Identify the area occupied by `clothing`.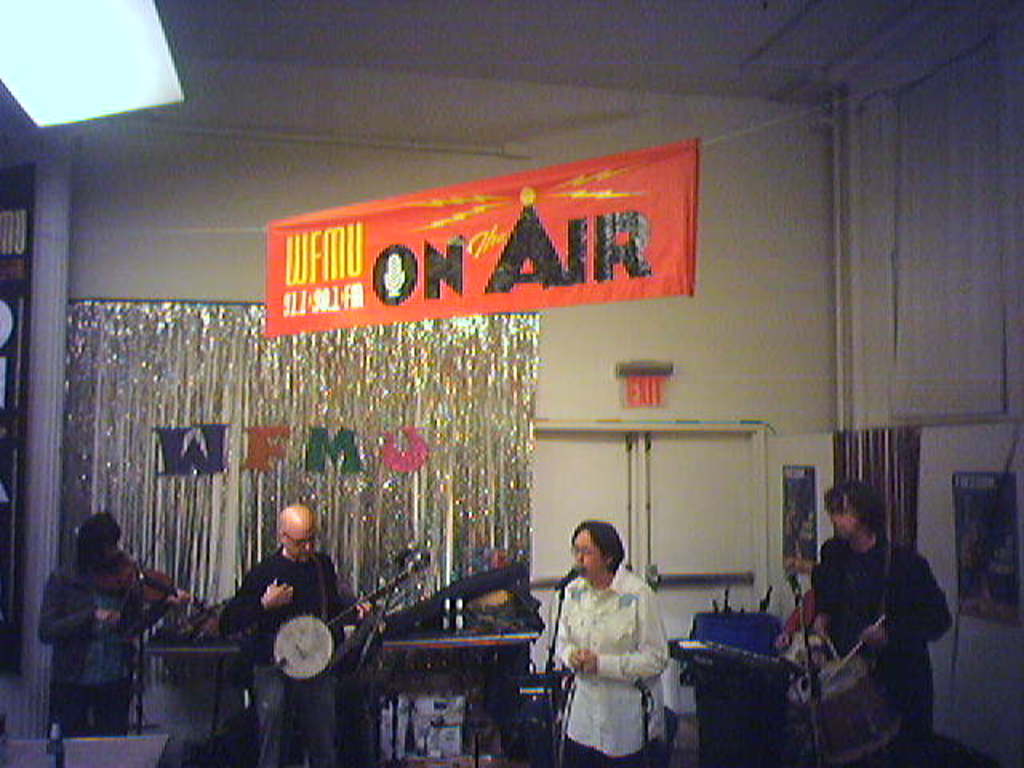
Area: (left=219, top=541, right=349, bottom=766).
